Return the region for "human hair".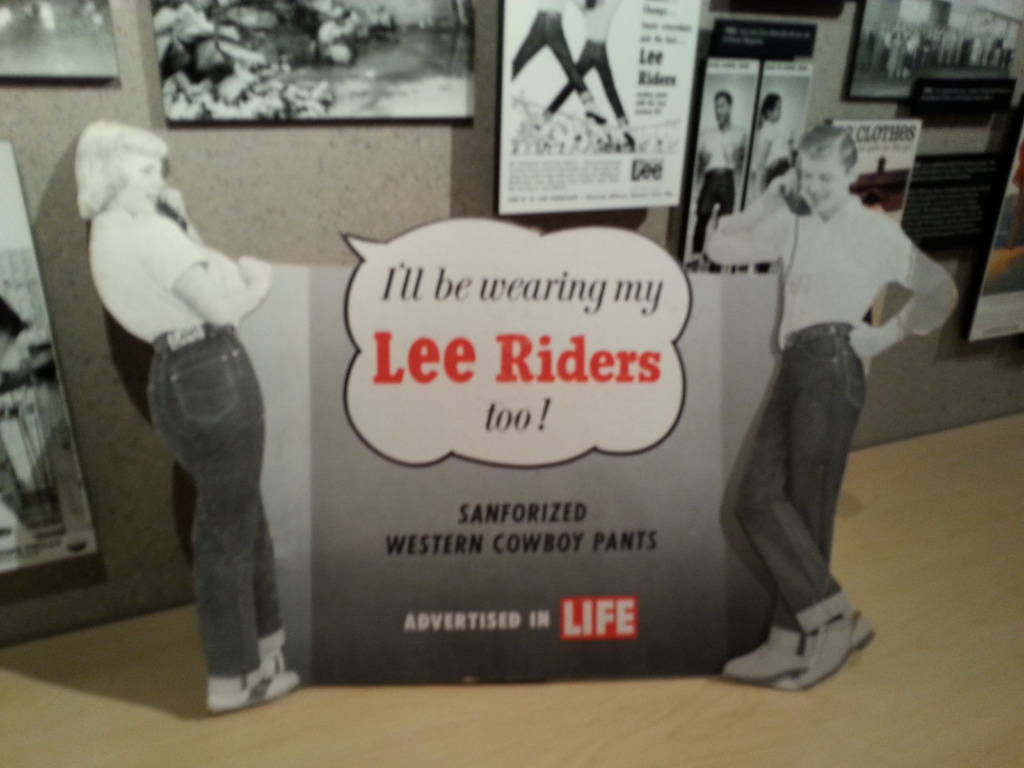
[left=714, top=90, right=731, bottom=108].
